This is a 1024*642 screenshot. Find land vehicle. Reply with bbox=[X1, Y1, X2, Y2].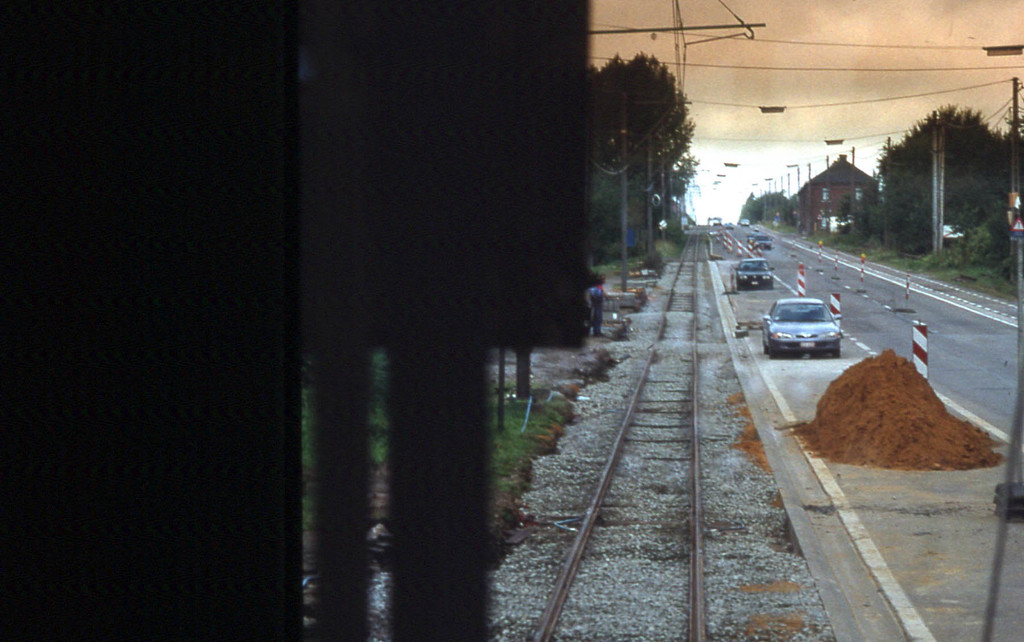
bbox=[756, 234, 776, 250].
